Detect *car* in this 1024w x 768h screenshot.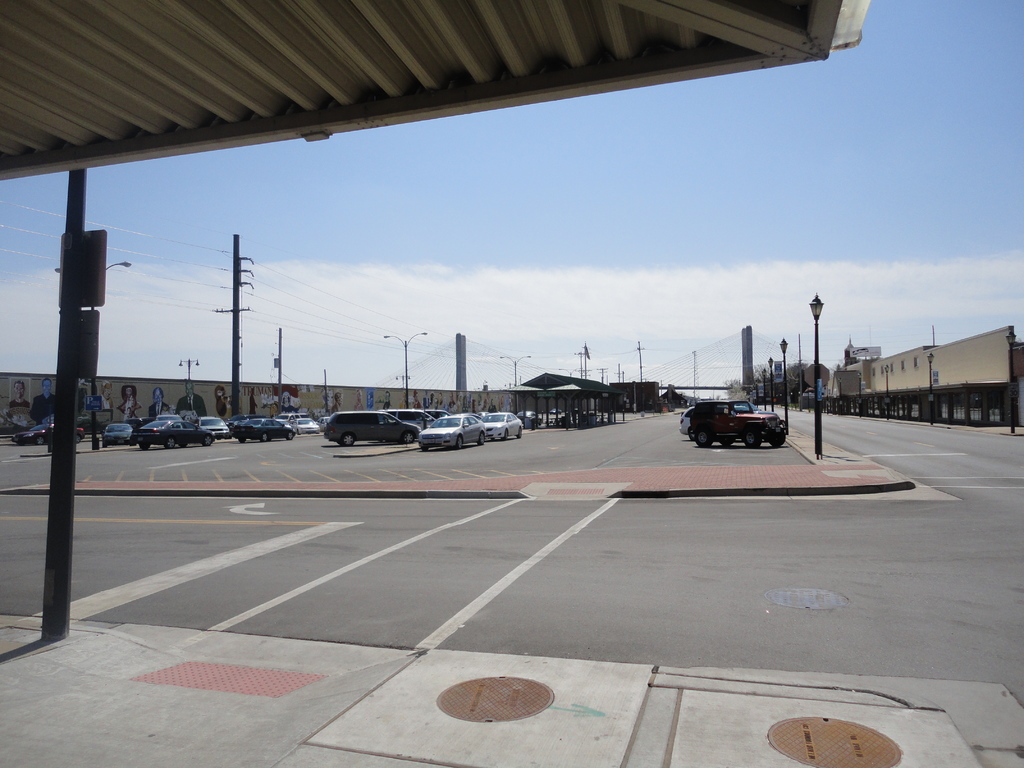
Detection: {"x1": 680, "y1": 410, "x2": 692, "y2": 433}.
